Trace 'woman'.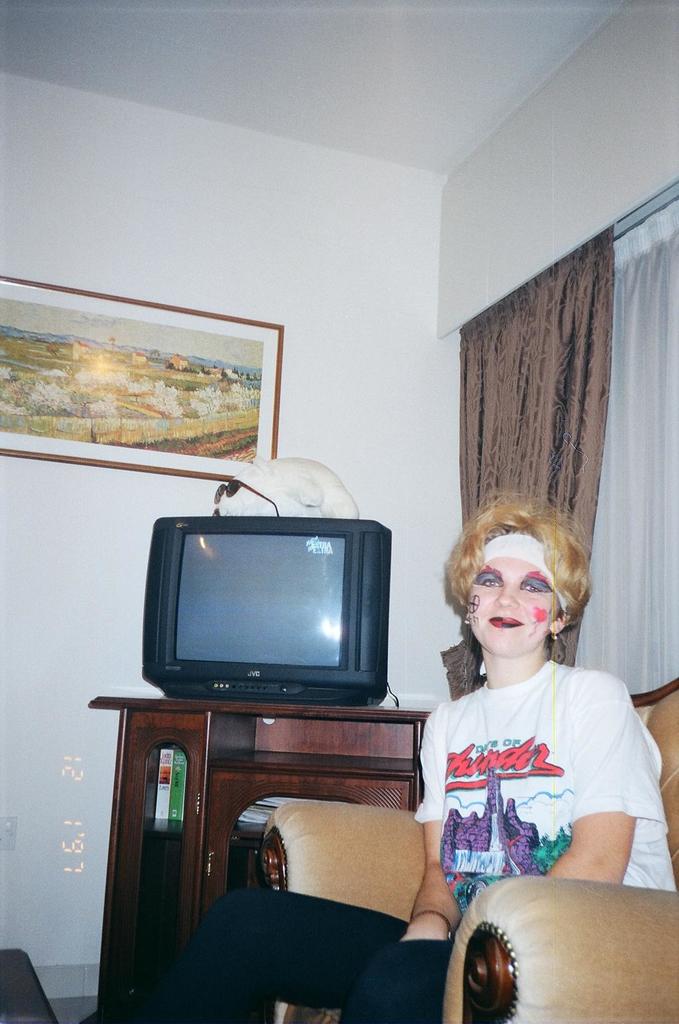
Traced to crop(72, 480, 678, 1023).
